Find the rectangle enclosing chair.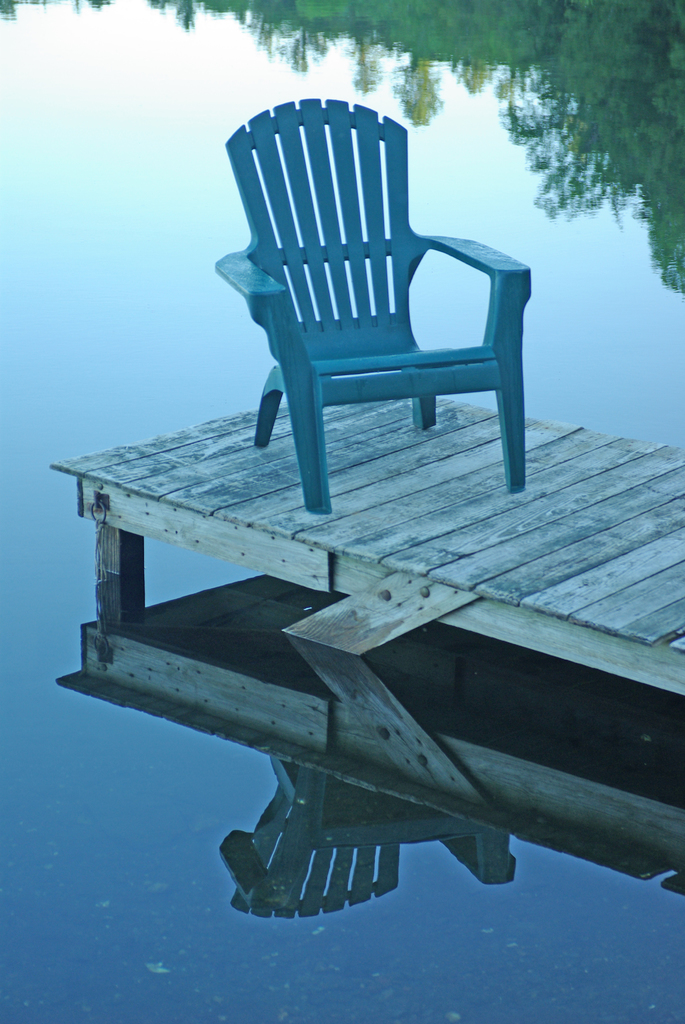
<region>199, 92, 558, 538</region>.
